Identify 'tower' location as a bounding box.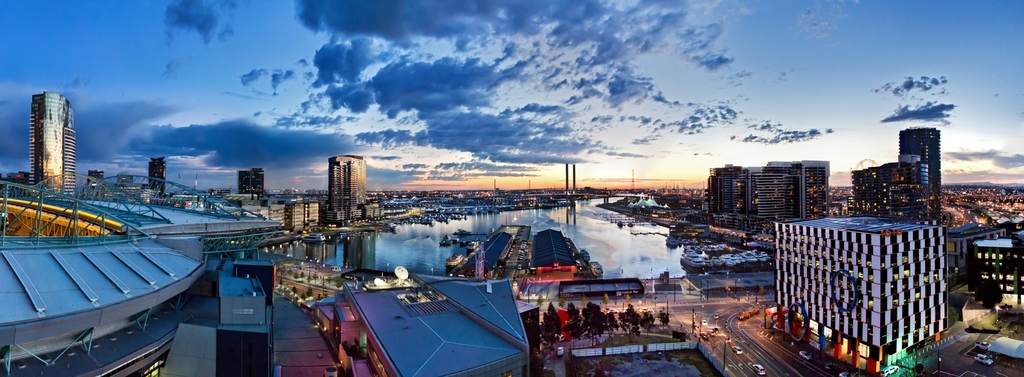
Rect(28, 92, 74, 198).
